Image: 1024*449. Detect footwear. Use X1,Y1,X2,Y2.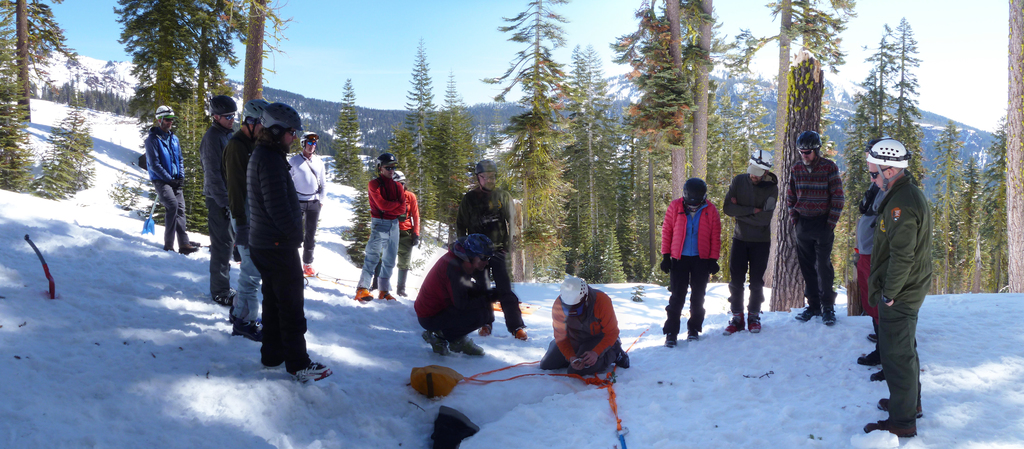
876,395,923,418.
